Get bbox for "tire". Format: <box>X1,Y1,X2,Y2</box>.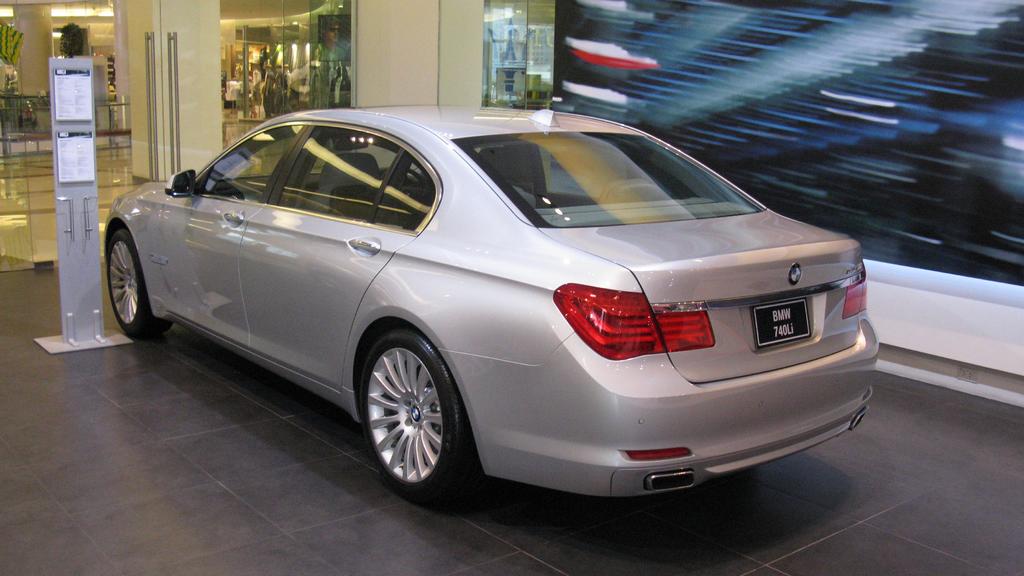
<box>353,327,461,502</box>.
